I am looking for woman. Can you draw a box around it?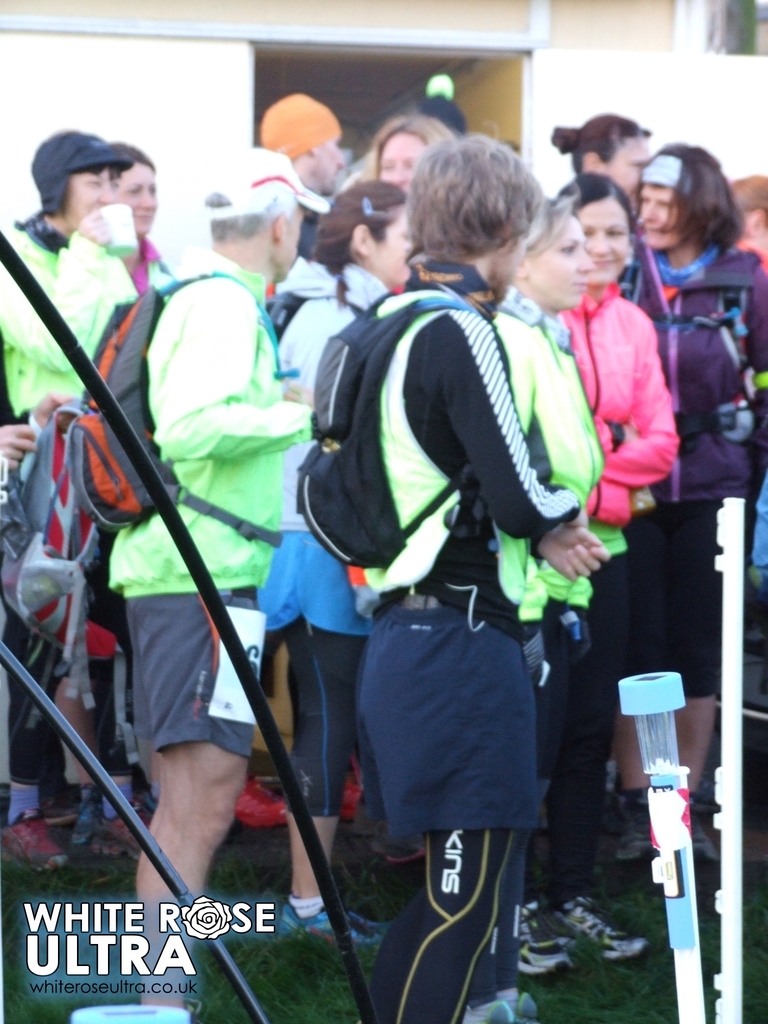
Sure, the bounding box is Rect(253, 181, 430, 949).
